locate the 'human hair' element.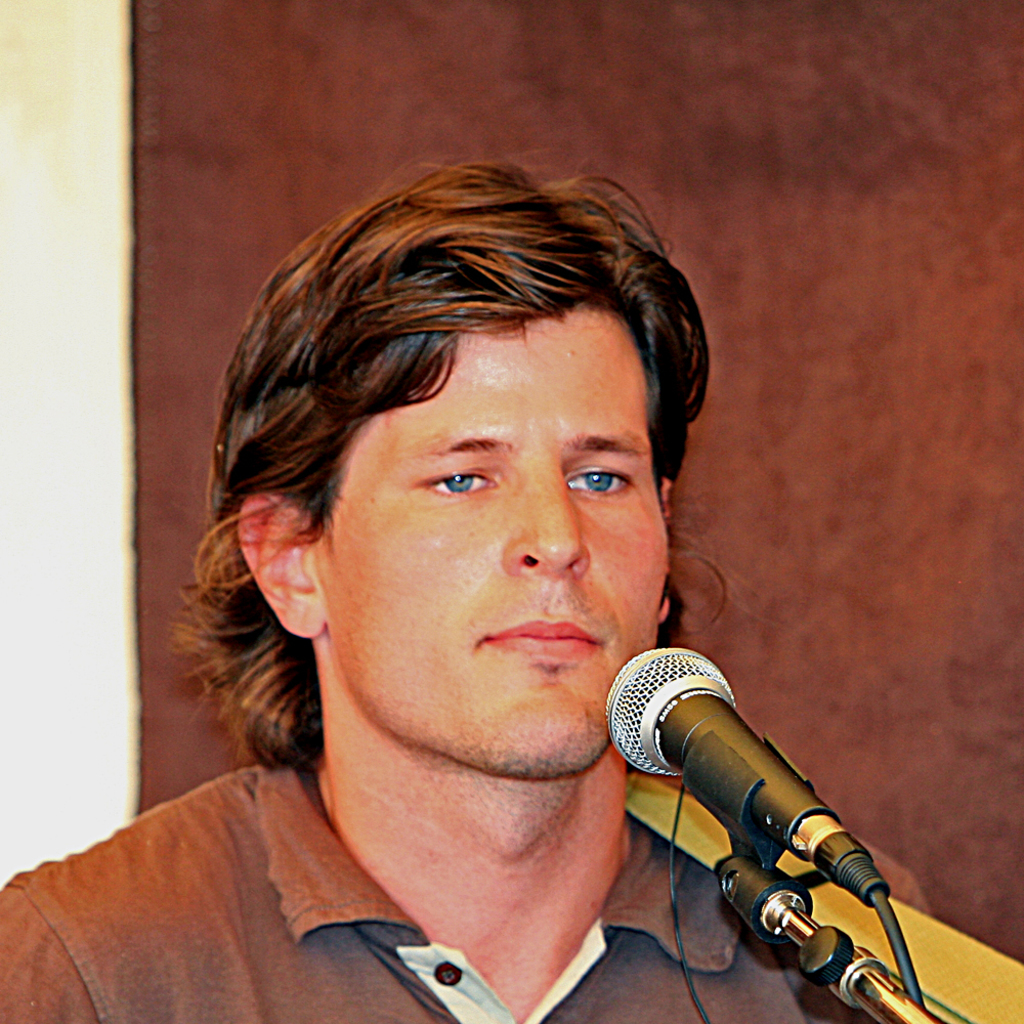
Element bbox: box=[223, 156, 716, 766].
